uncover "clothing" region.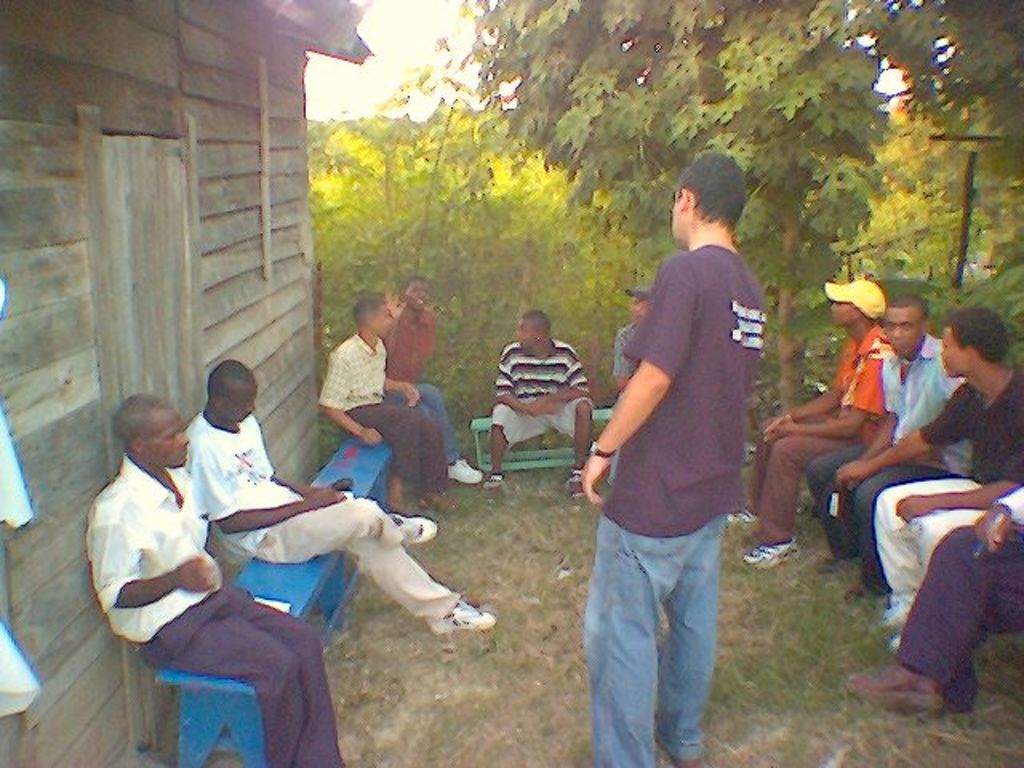
Uncovered: <box>907,520,1022,709</box>.
